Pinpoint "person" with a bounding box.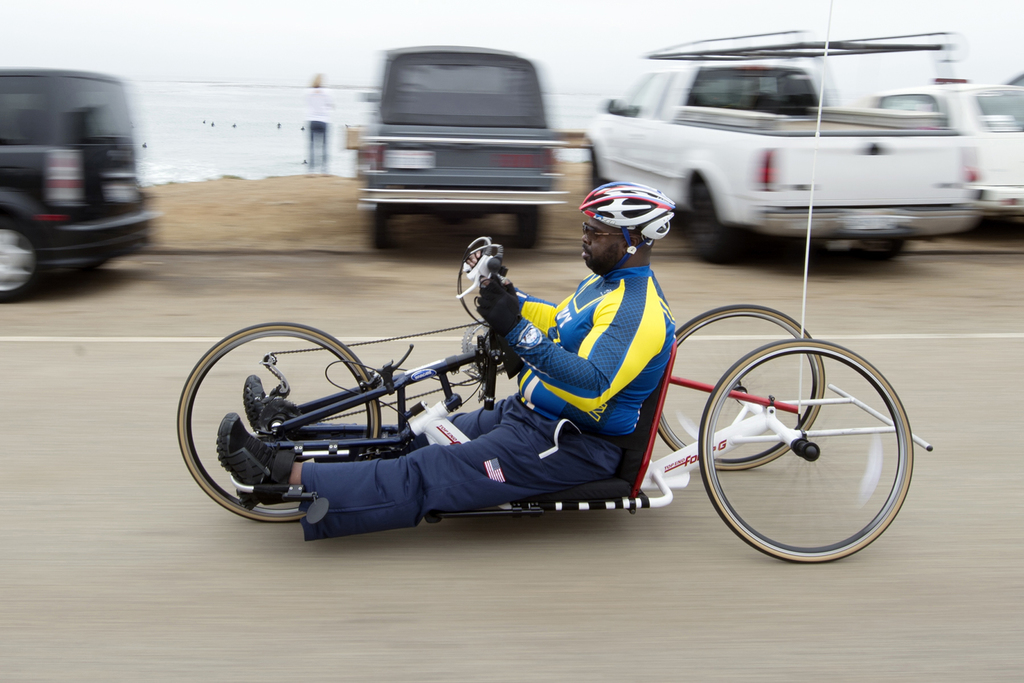
bbox=(323, 205, 706, 546).
